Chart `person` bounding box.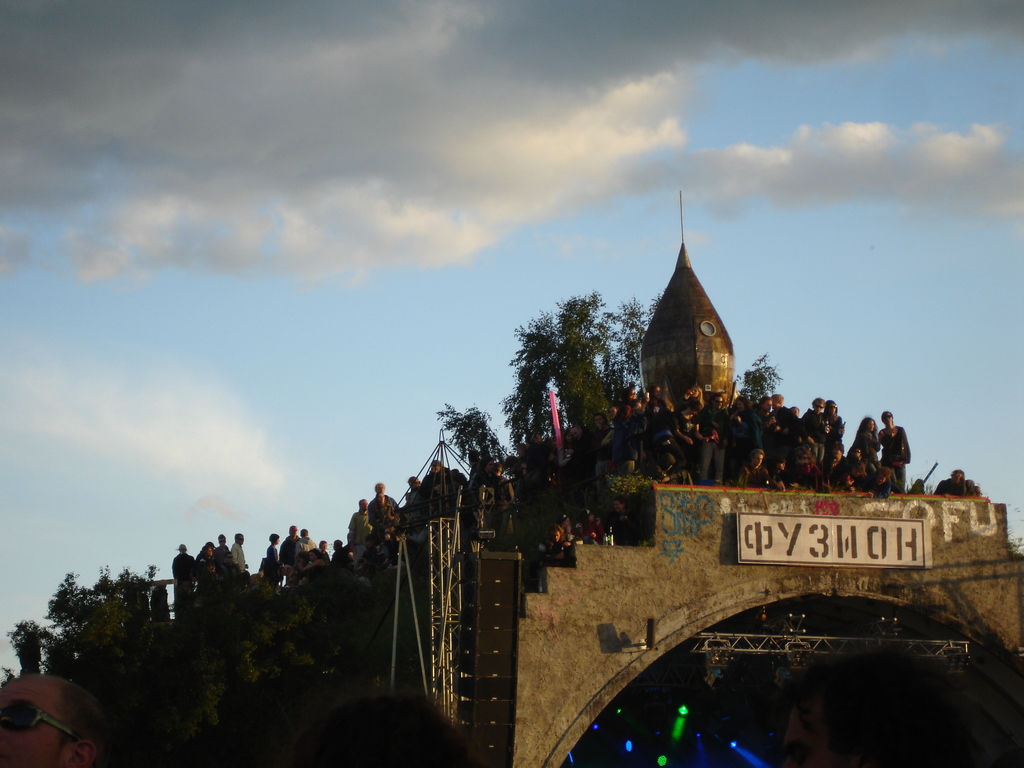
Charted: BBox(780, 644, 1023, 767).
